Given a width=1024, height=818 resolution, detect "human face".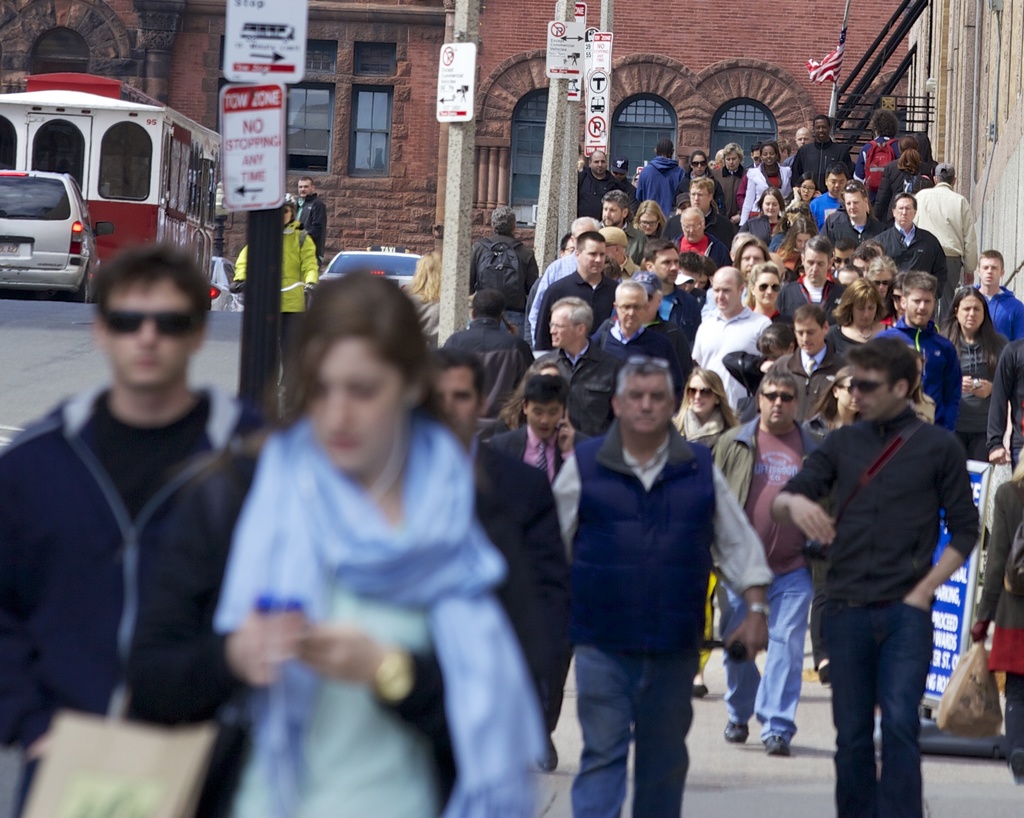
x1=904 y1=294 x2=936 y2=325.
